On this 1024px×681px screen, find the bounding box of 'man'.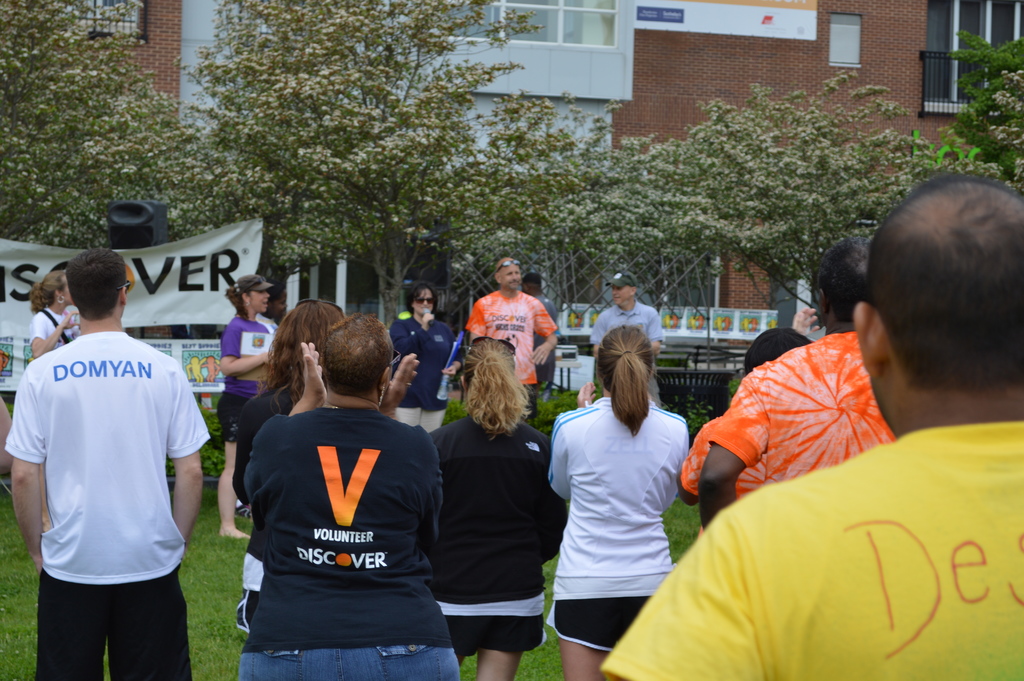
Bounding box: locate(604, 170, 1023, 680).
